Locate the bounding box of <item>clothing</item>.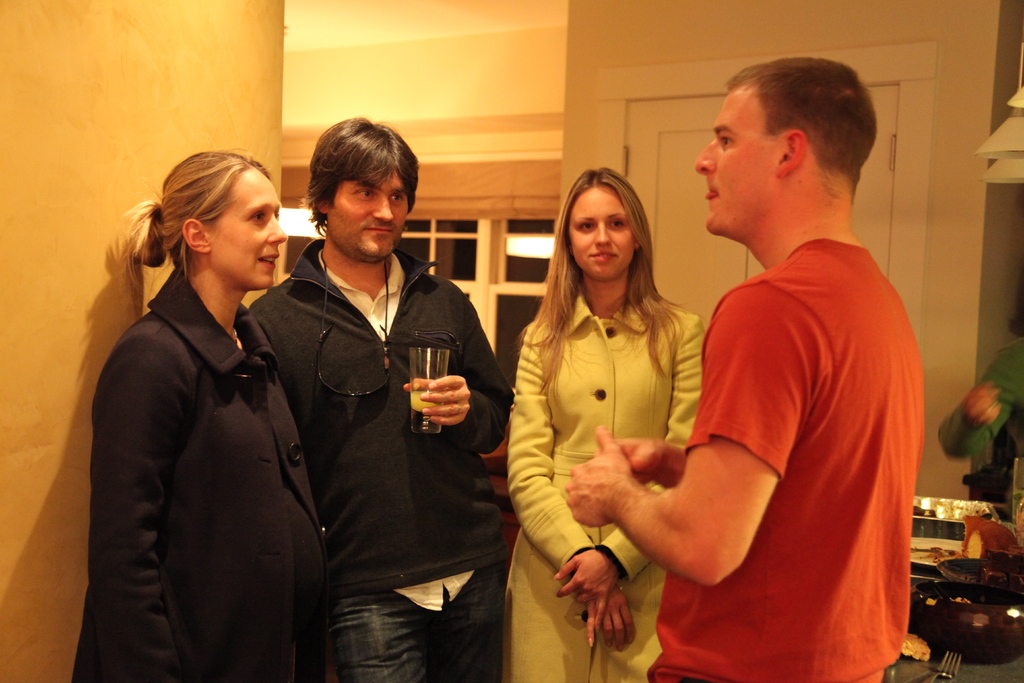
Bounding box: (left=659, top=186, right=918, bottom=662).
